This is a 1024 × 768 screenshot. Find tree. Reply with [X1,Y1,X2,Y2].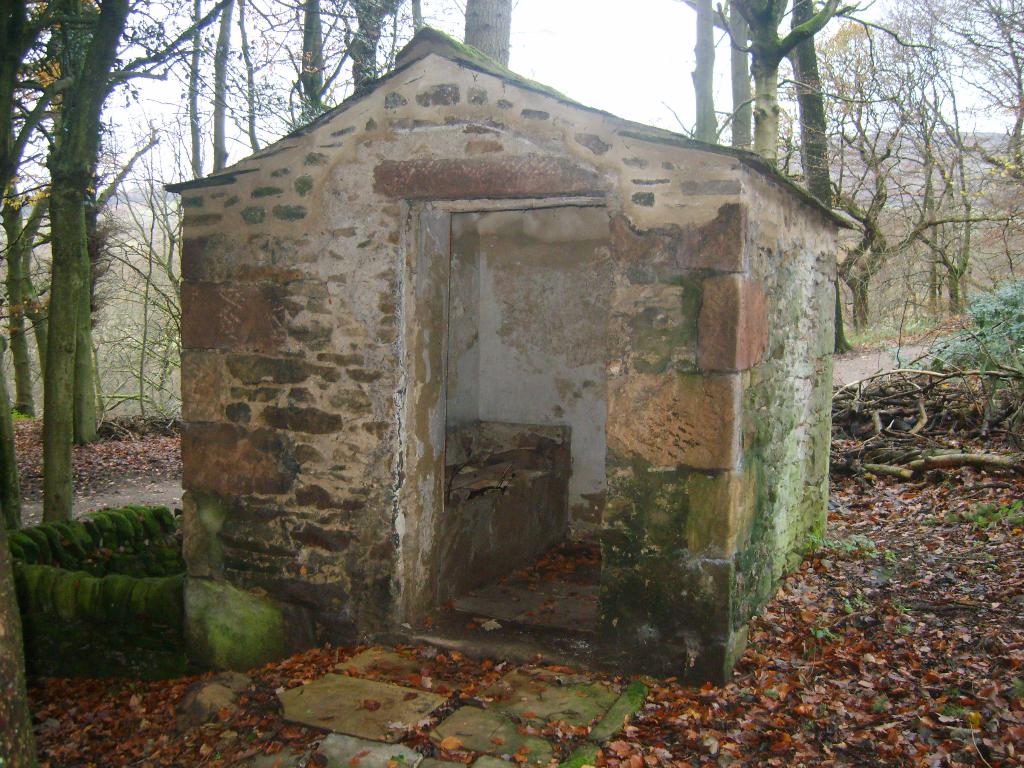
[4,26,132,513].
